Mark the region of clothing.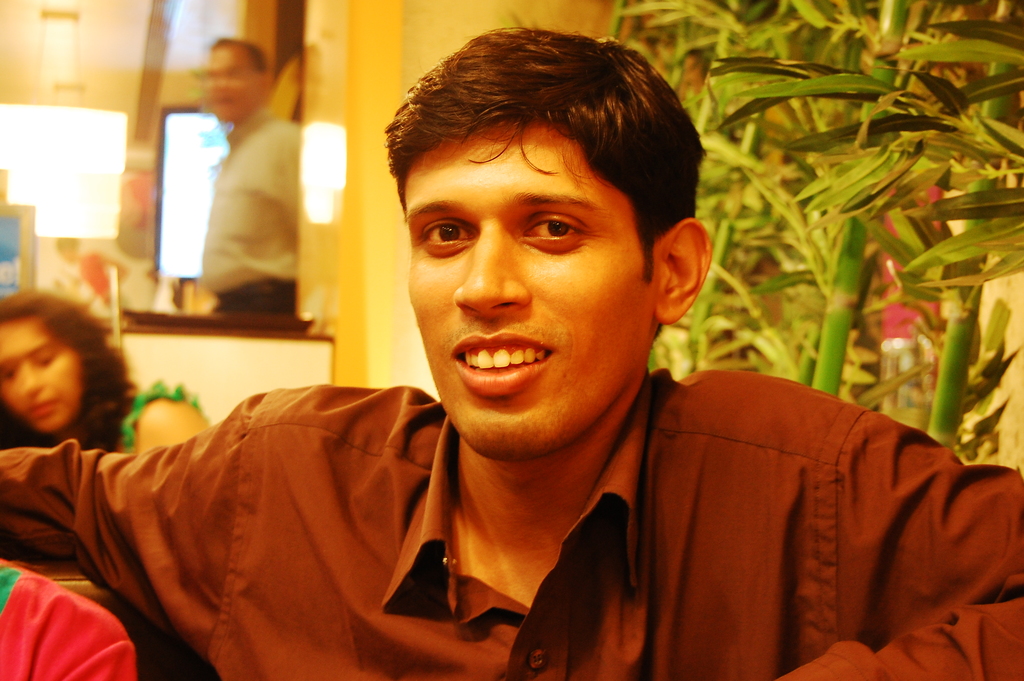
Region: 0/367/1023/680.
